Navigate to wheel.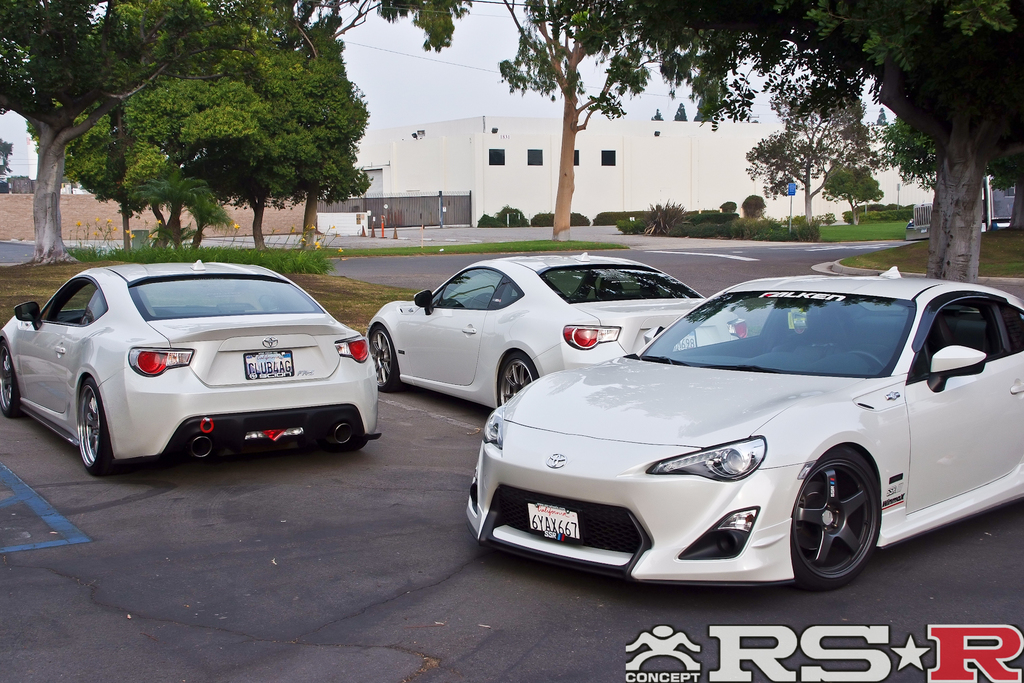
Navigation target: x1=499 y1=352 x2=533 y2=406.
